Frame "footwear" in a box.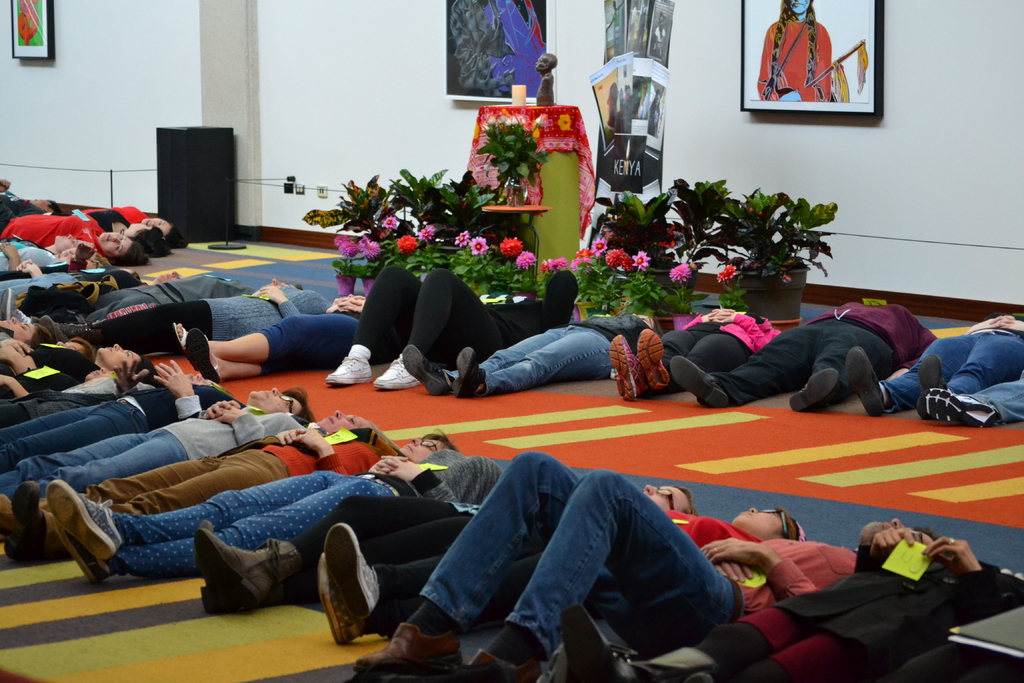
[570,609,701,682].
